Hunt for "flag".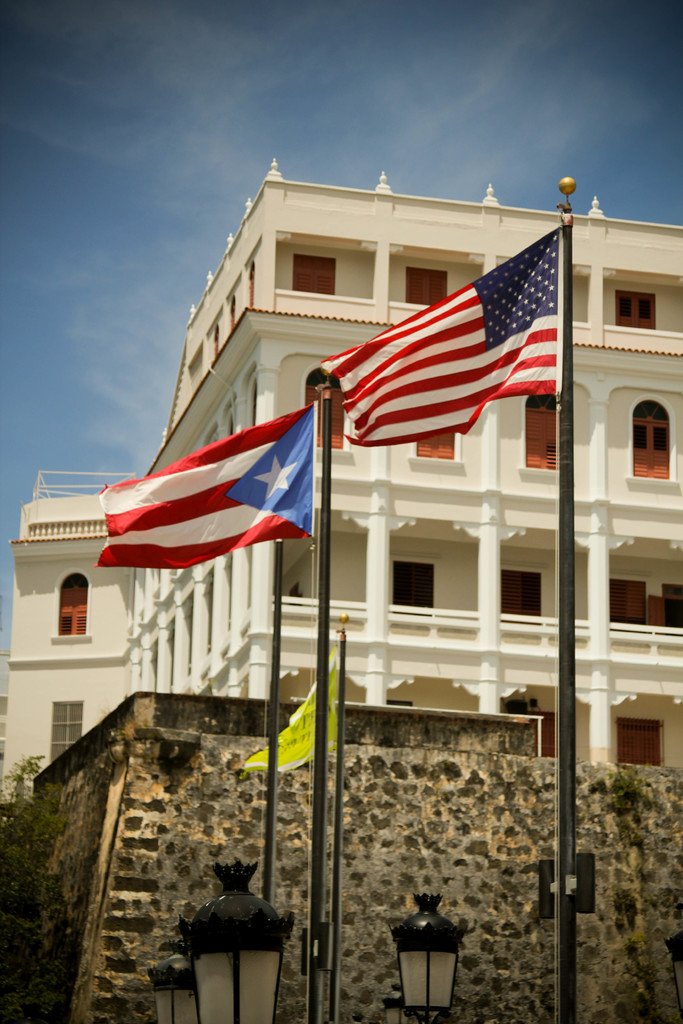
Hunted down at box(88, 407, 318, 575).
